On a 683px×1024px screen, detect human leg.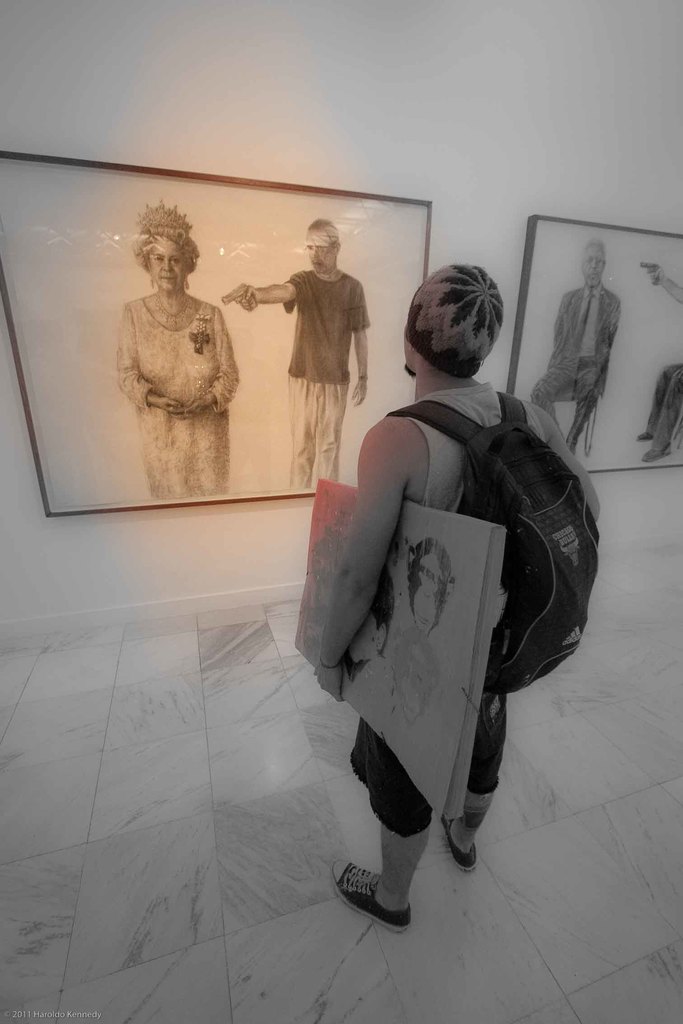
detection(322, 383, 353, 470).
